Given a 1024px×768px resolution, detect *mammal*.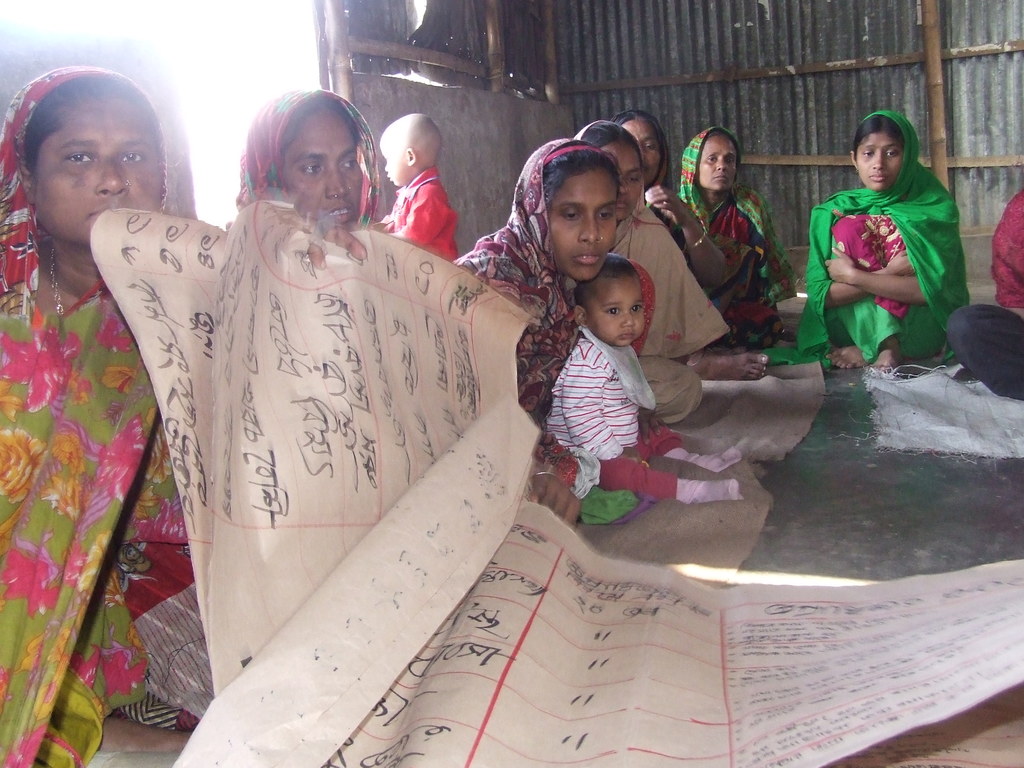
Rect(621, 108, 768, 383).
